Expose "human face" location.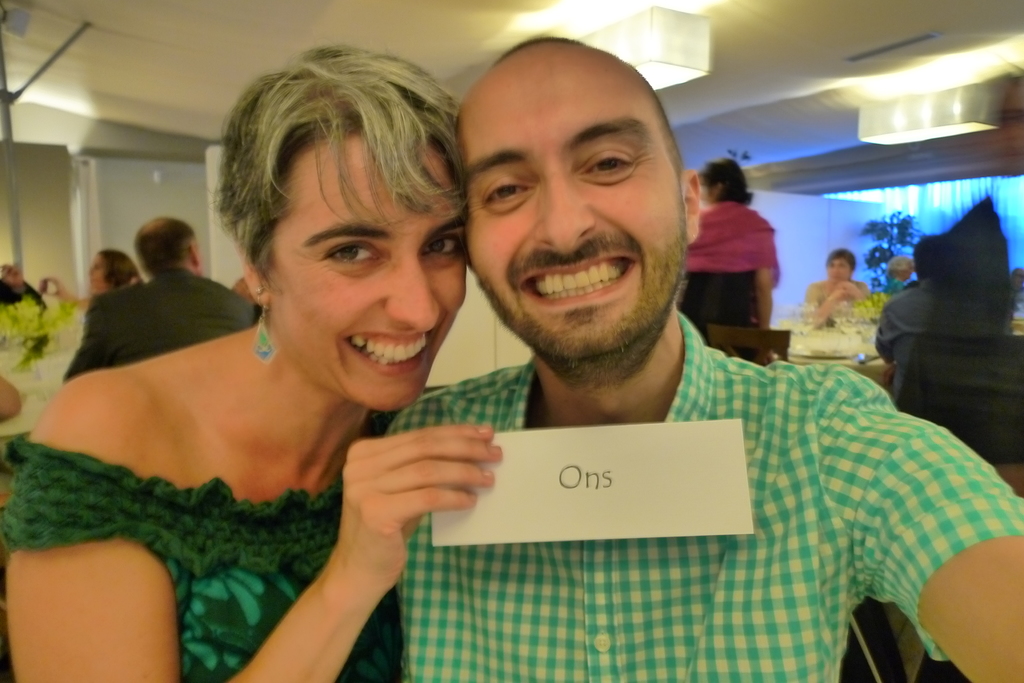
Exposed at 828, 257, 851, 284.
